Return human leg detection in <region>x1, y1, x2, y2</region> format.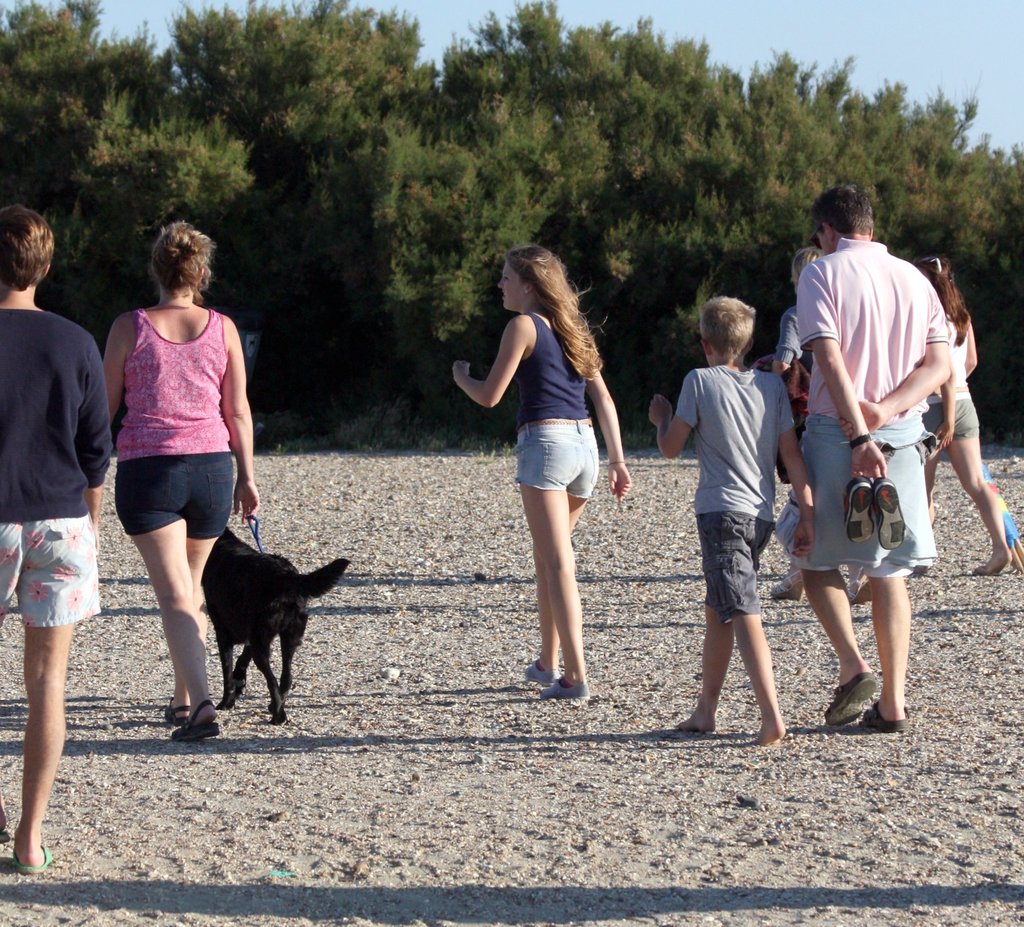
<region>521, 424, 602, 709</region>.
